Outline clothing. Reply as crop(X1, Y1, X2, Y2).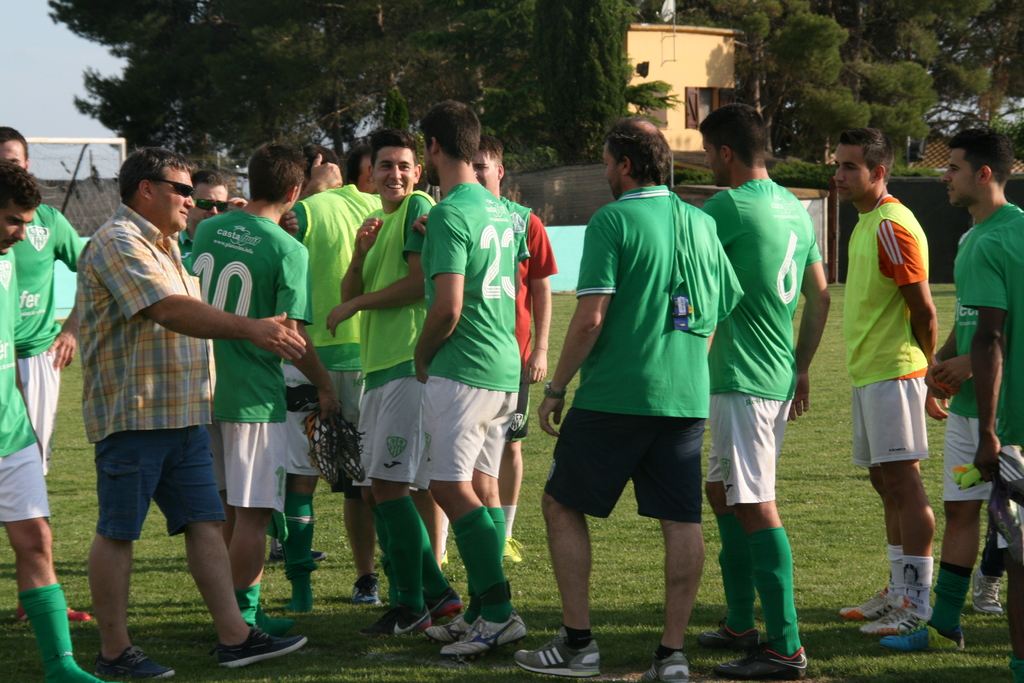
crop(540, 181, 744, 518).
